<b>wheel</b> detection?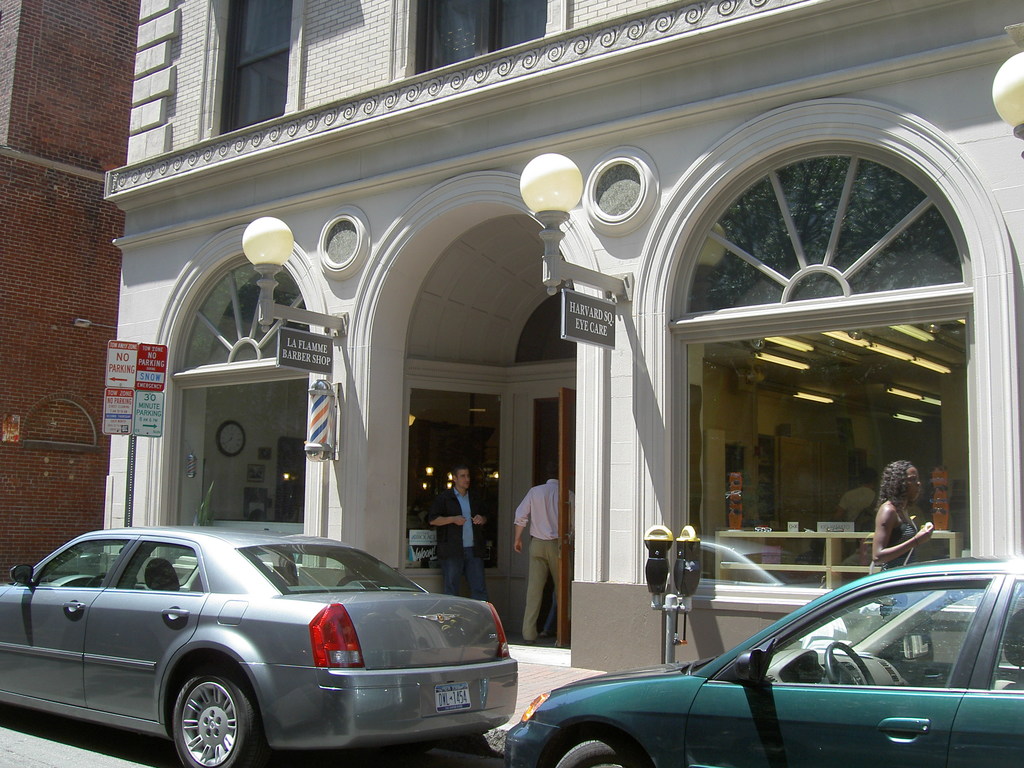
<region>825, 642, 874, 689</region>
